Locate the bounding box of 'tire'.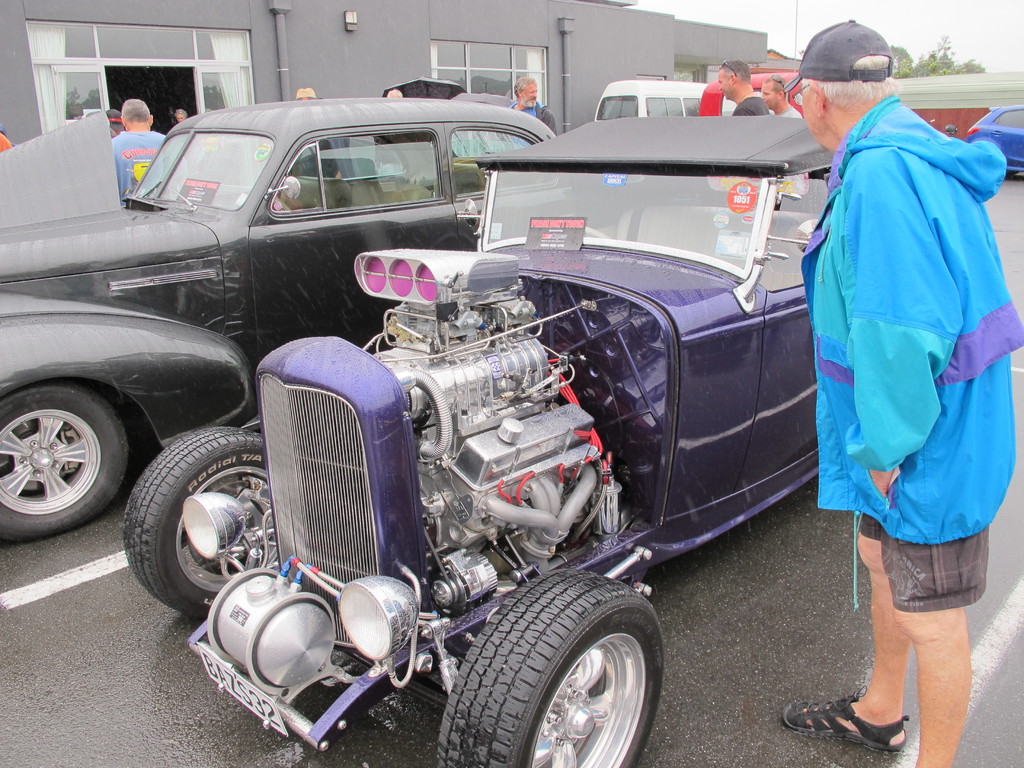
Bounding box: x1=120 y1=424 x2=286 y2=611.
